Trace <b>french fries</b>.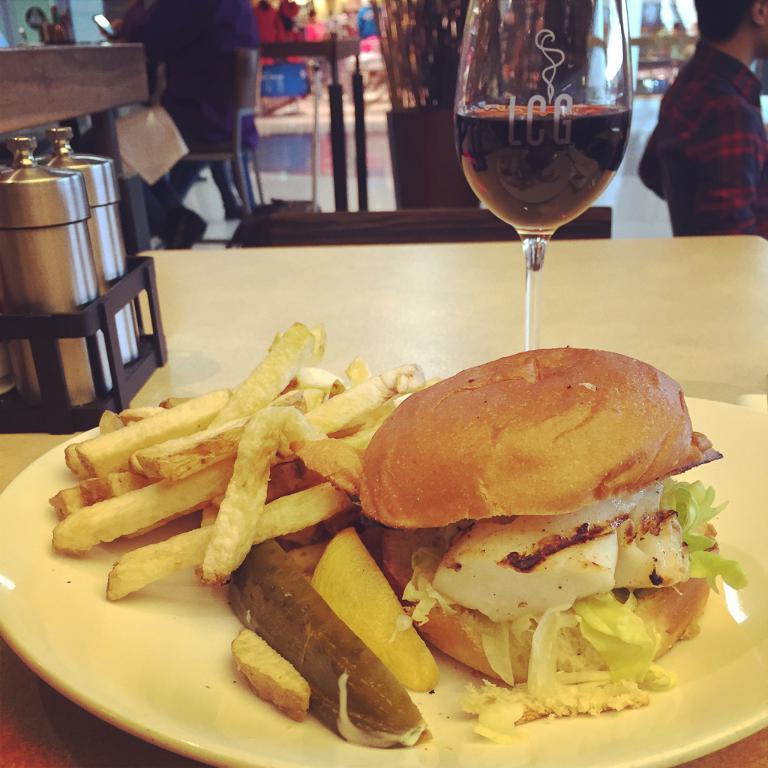
Traced to region(351, 356, 376, 389).
